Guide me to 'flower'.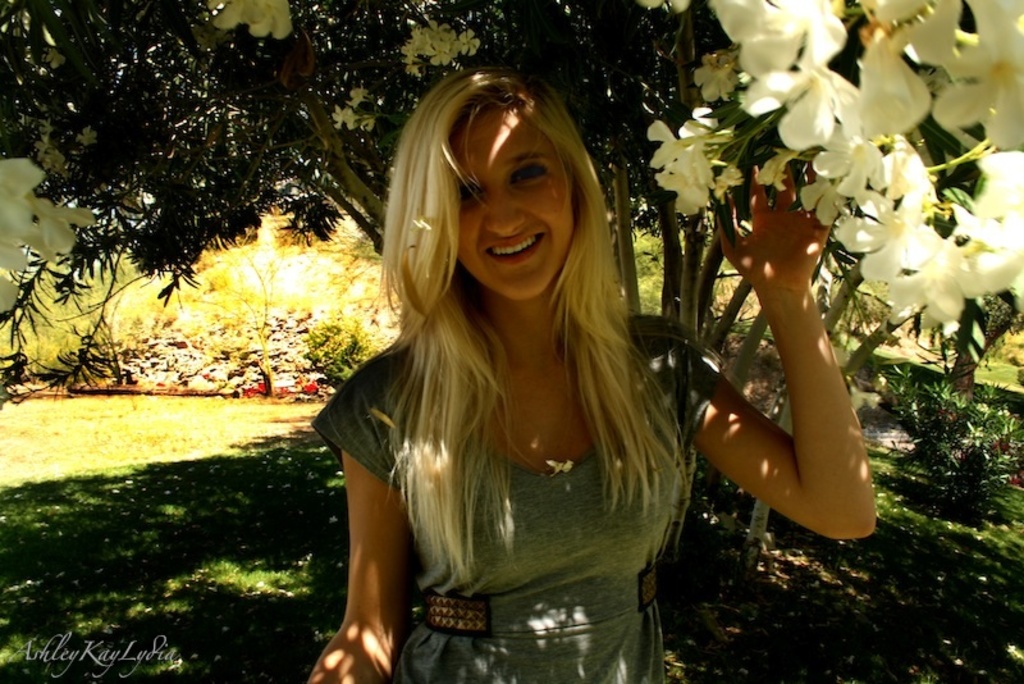
Guidance: BBox(44, 50, 59, 69).
